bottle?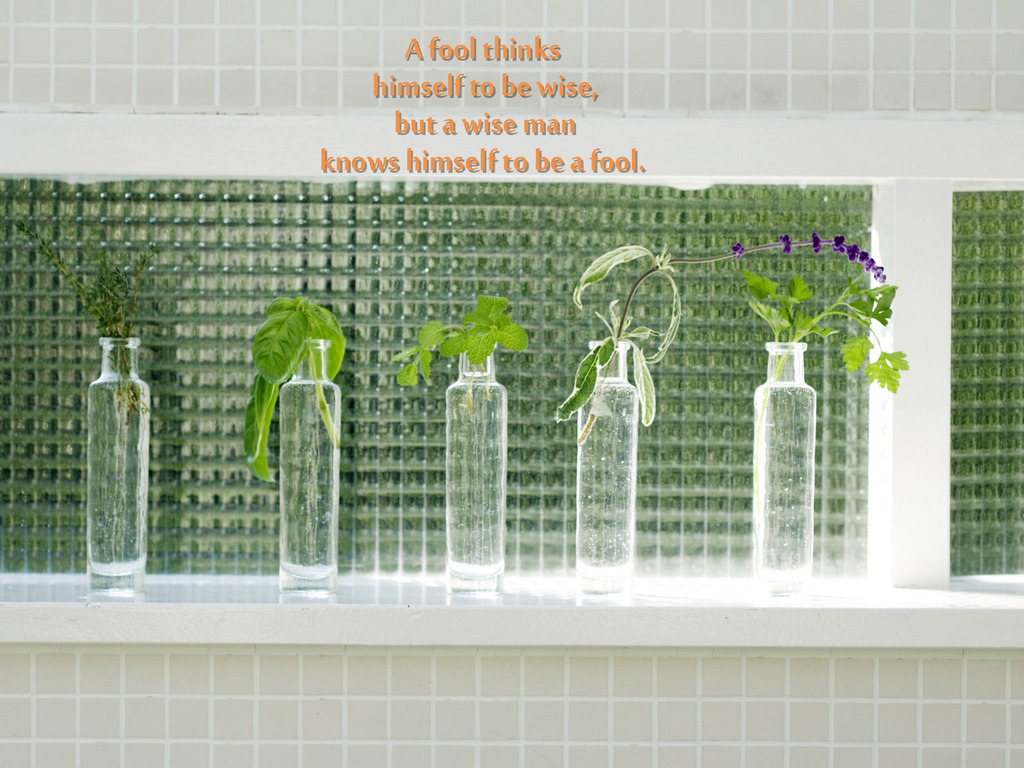
rect(575, 346, 637, 596)
